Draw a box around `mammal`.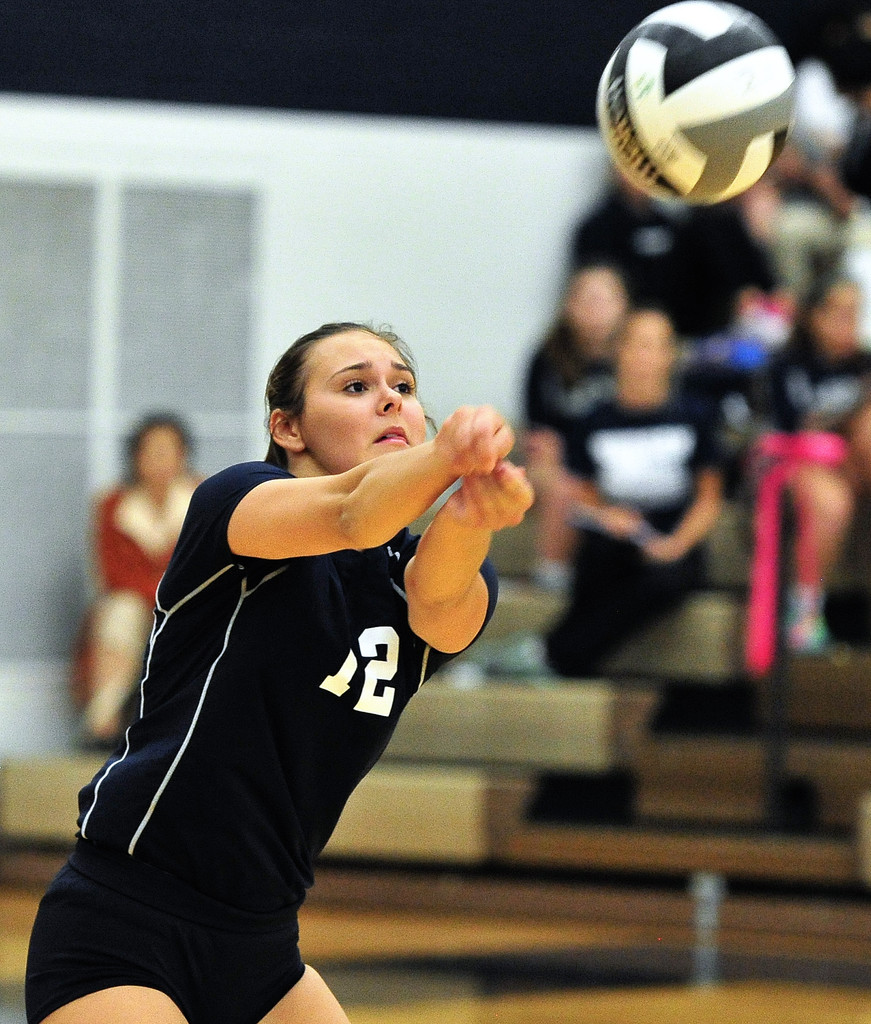
x1=763, y1=267, x2=870, y2=666.
